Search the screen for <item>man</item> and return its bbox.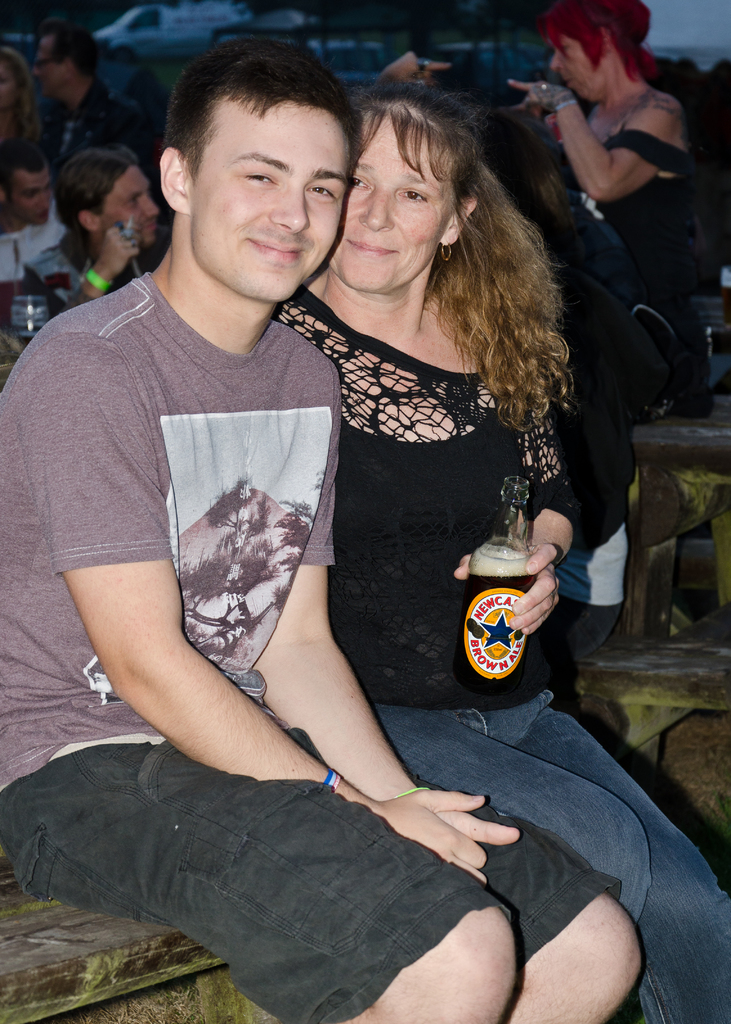
Found: pyautogui.locateOnScreen(29, 147, 157, 307).
